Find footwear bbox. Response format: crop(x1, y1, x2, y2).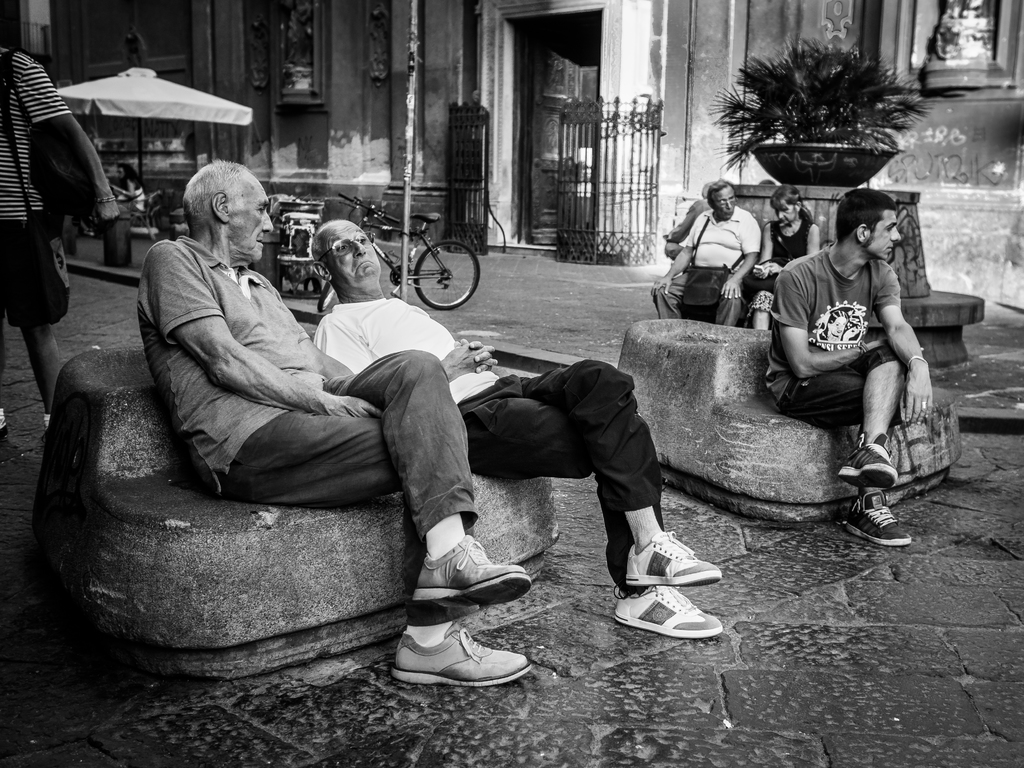
crop(627, 531, 719, 588).
